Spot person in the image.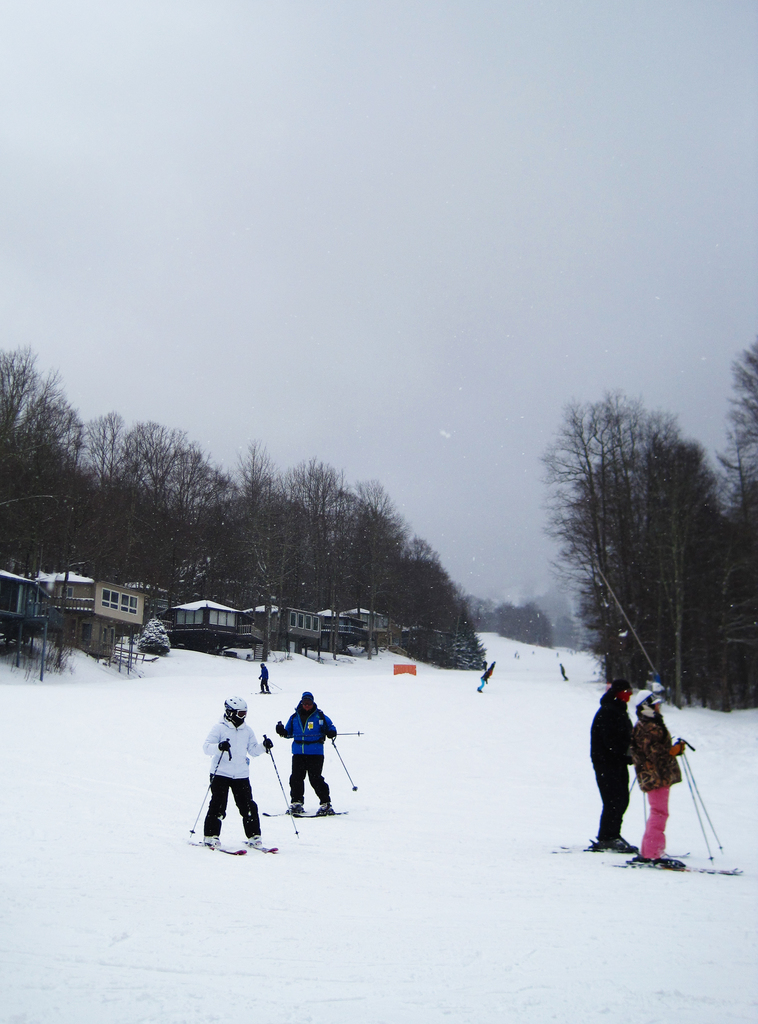
person found at [left=198, top=693, right=284, bottom=860].
